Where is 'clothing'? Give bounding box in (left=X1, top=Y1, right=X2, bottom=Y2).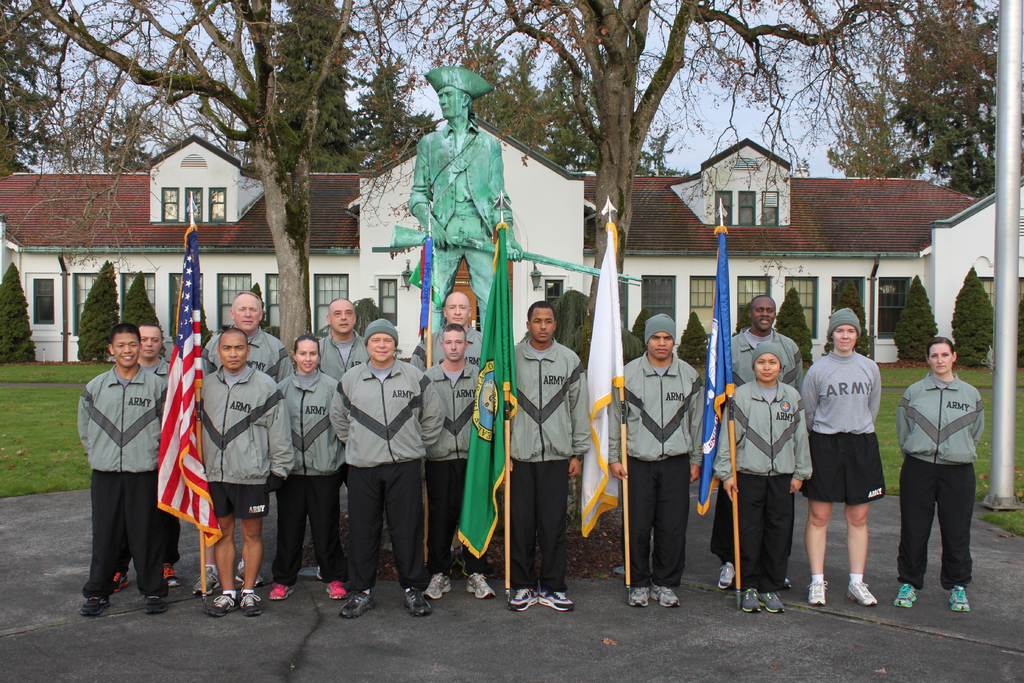
(left=803, top=349, right=887, bottom=486).
